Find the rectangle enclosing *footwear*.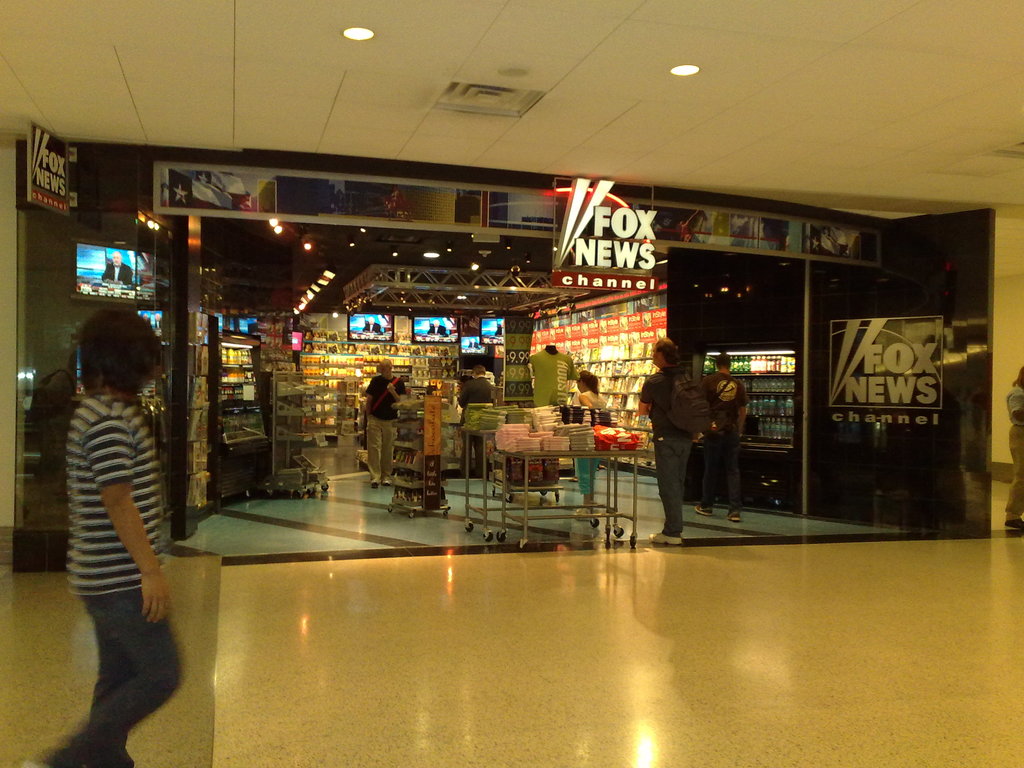
(left=379, top=471, right=388, bottom=484).
